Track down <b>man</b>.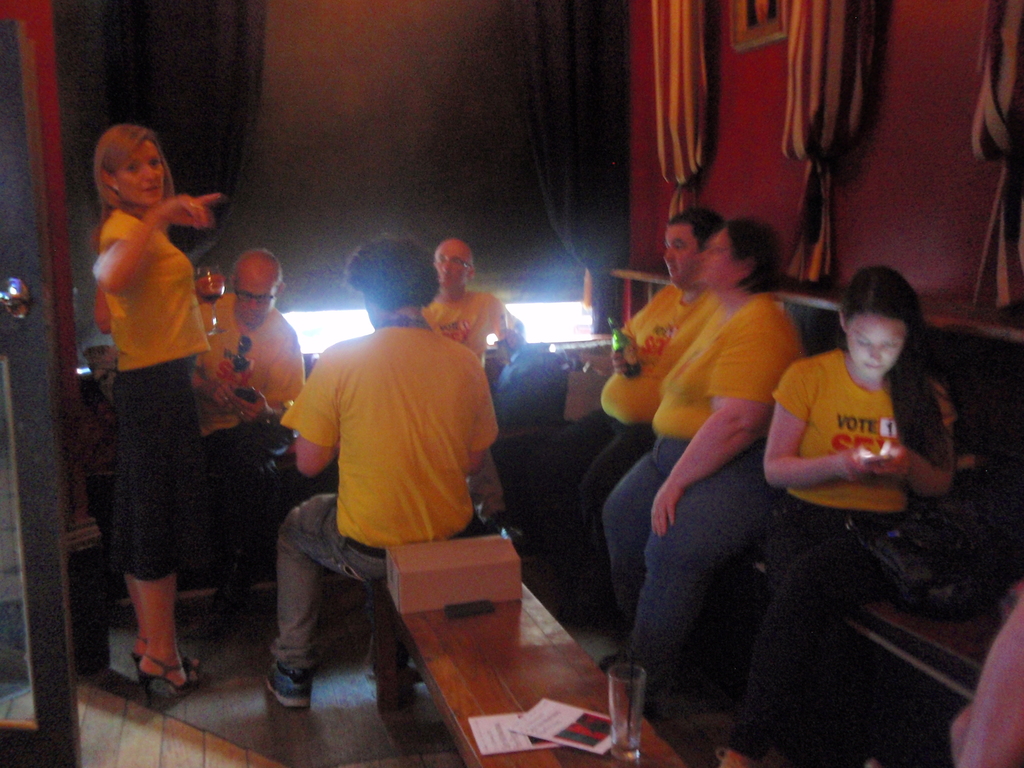
Tracked to {"left": 176, "top": 242, "right": 307, "bottom": 616}.
